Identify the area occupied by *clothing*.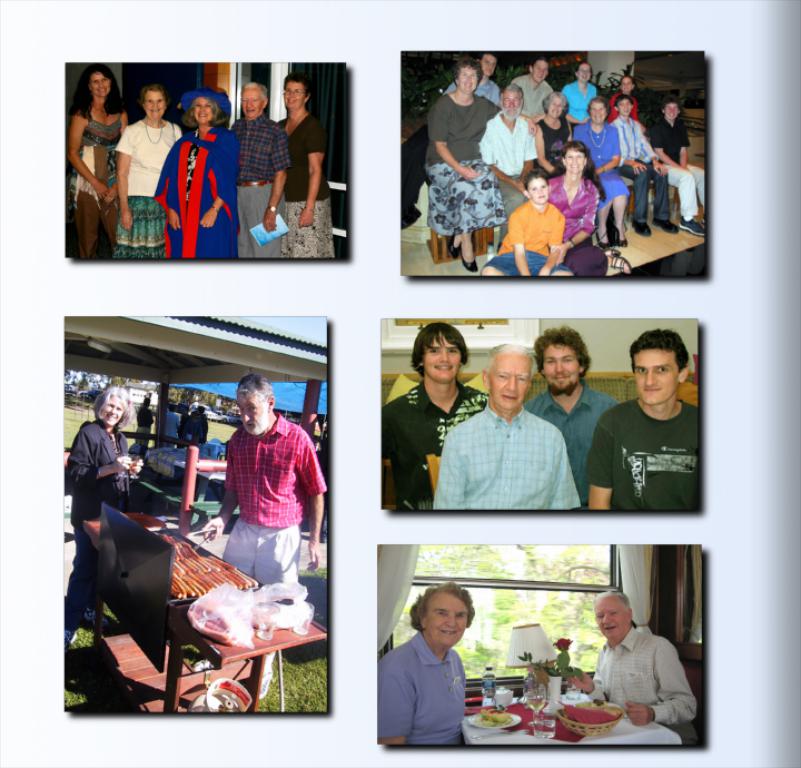
Area: l=552, t=174, r=605, b=276.
